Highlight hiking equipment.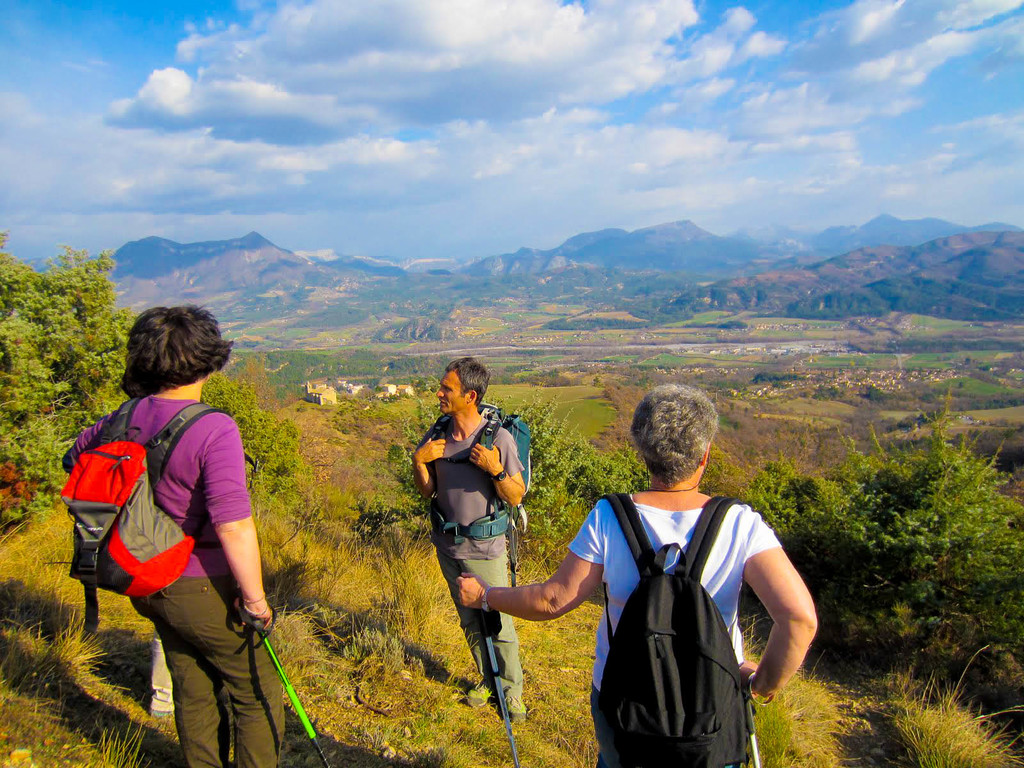
Highlighted region: [x1=475, y1=606, x2=525, y2=767].
